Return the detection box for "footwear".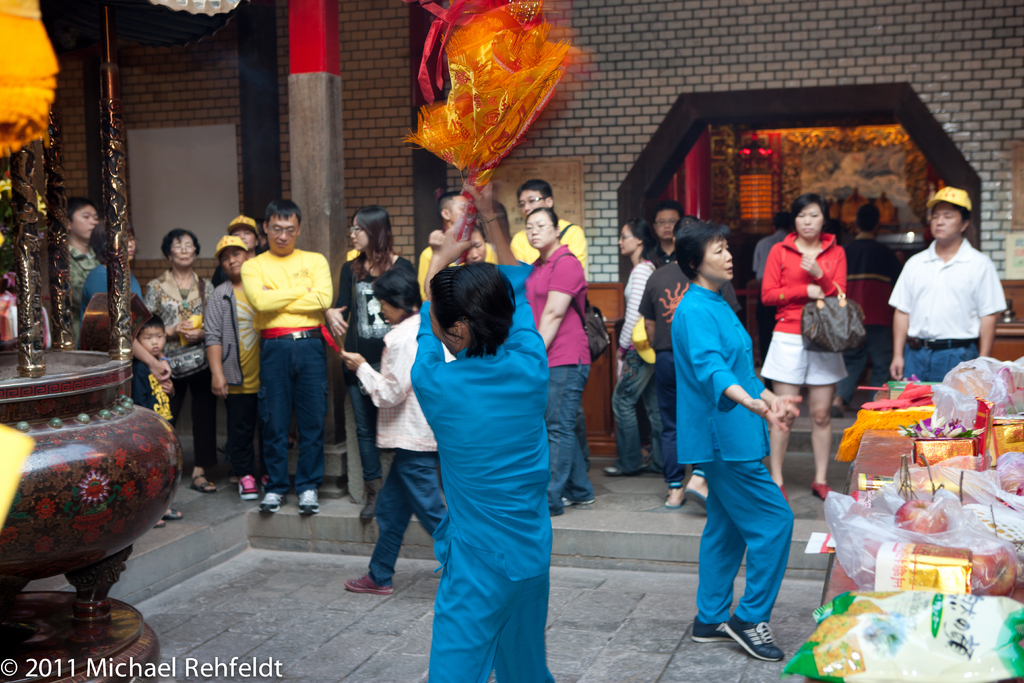
[x1=298, y1=490, x2=319, y2=514].
